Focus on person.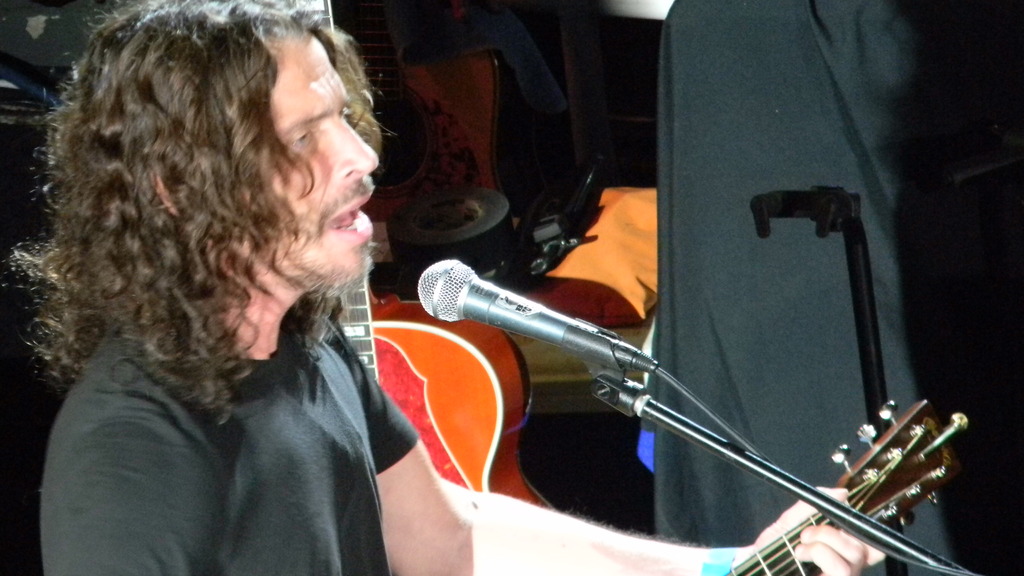
Focused at 1,0,896,575.
